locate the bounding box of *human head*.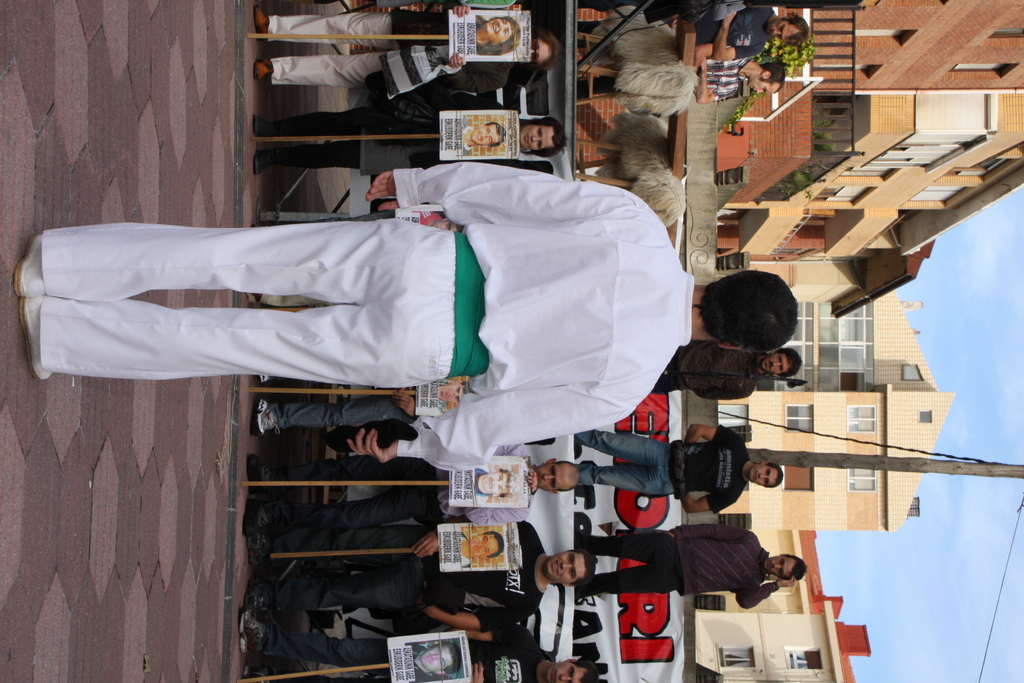
Bounding box: (left=746, top=63, right=783, bottom=95).
